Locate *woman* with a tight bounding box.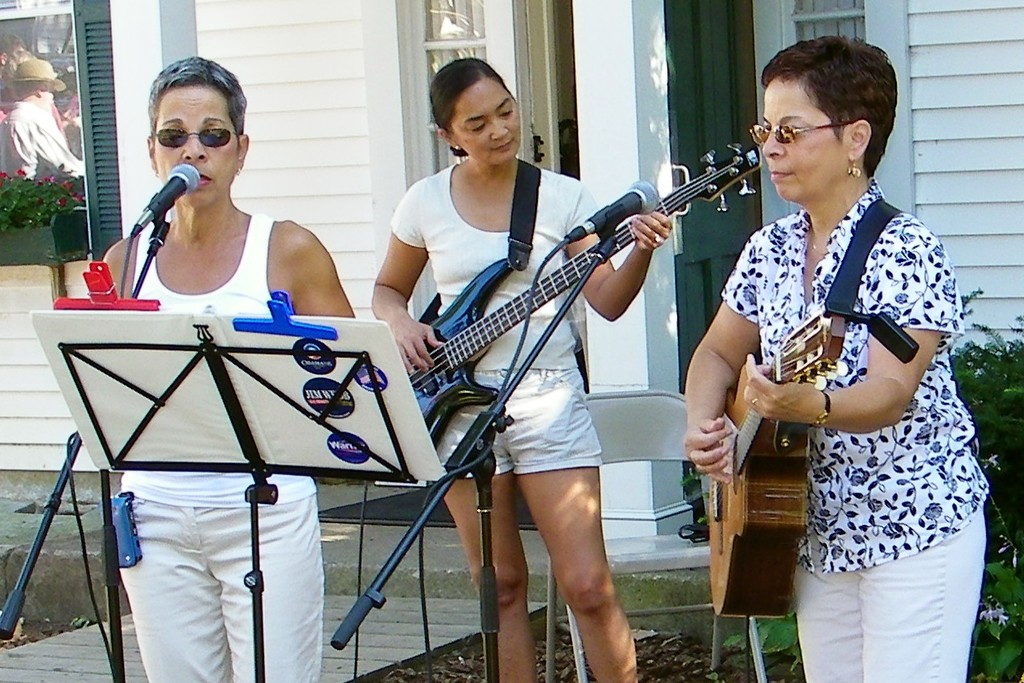
{"left": 368, "top": 53, "right": 673, "bottom": 682}.
